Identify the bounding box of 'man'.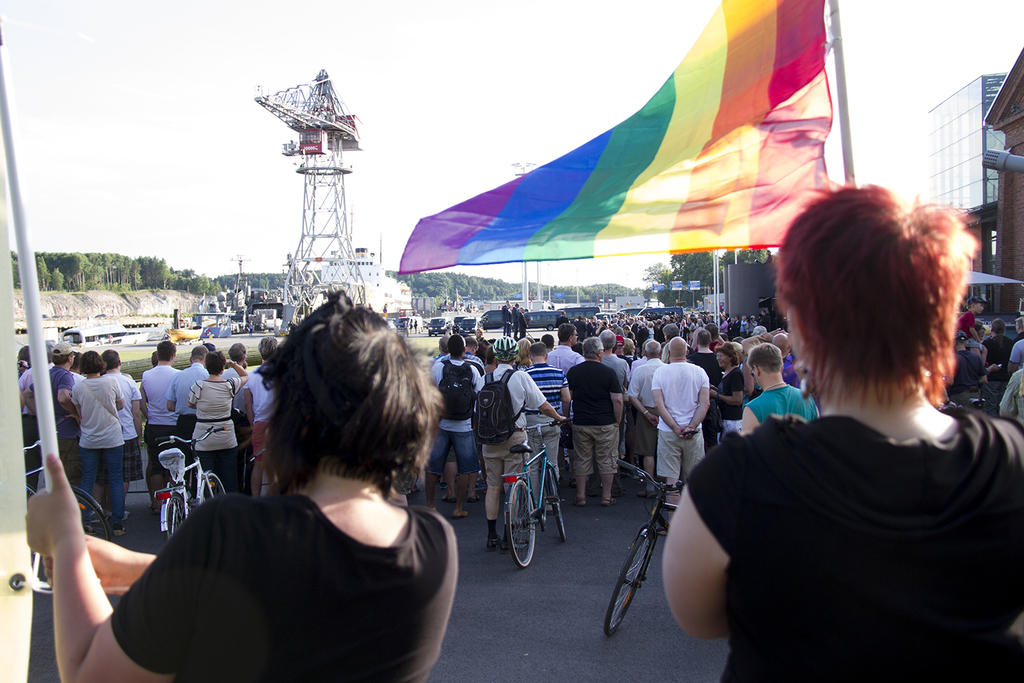
164, 342, 213, 460.
